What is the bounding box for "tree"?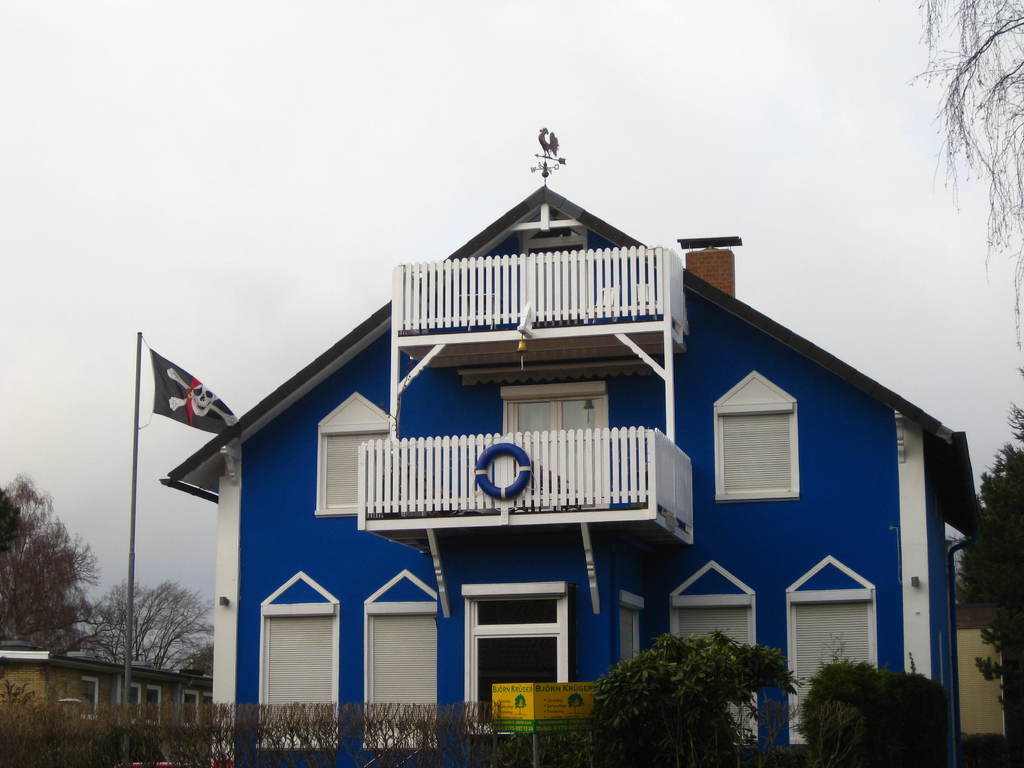
<region>81, 579, 211, 679</region>.
